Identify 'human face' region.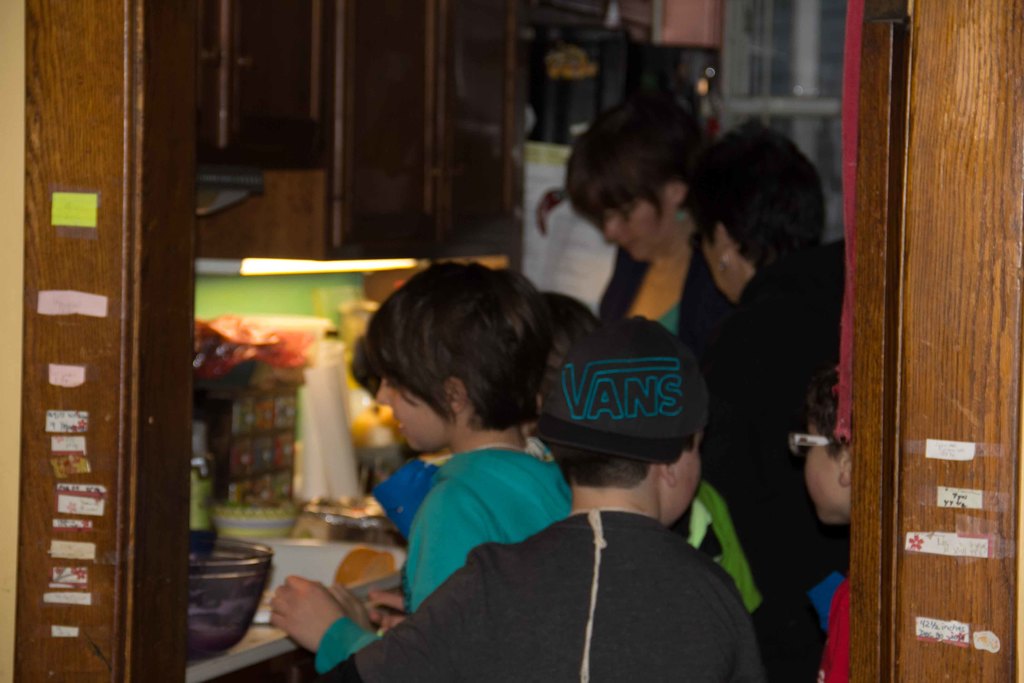
Region: <box>669,429,705,525</box>.
